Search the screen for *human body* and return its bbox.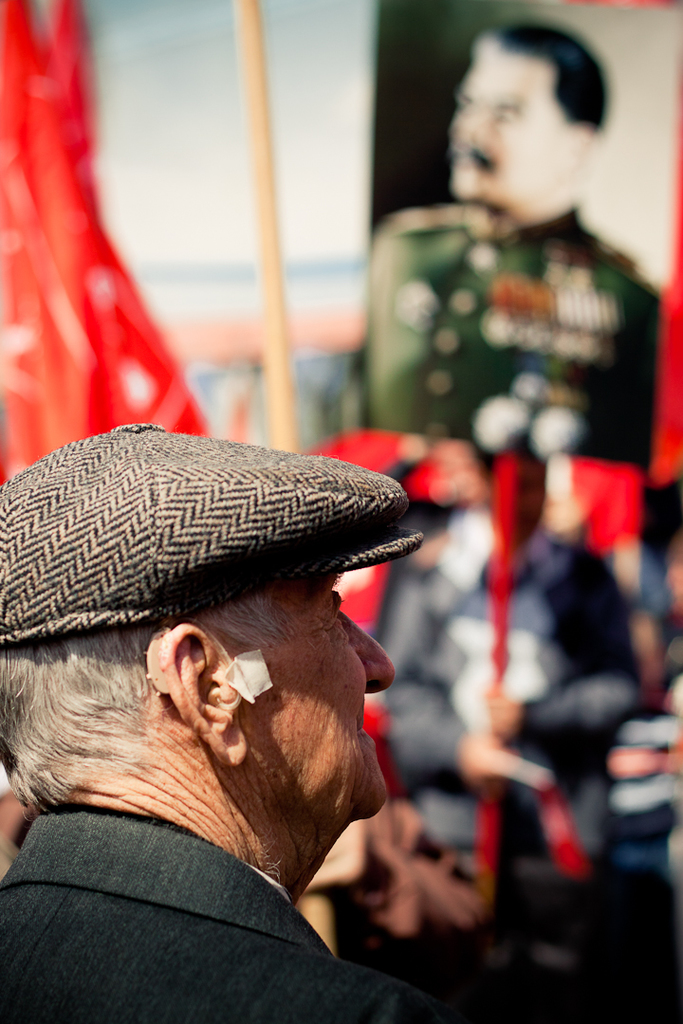
Found: rect(0, 411, 487, 1005).
